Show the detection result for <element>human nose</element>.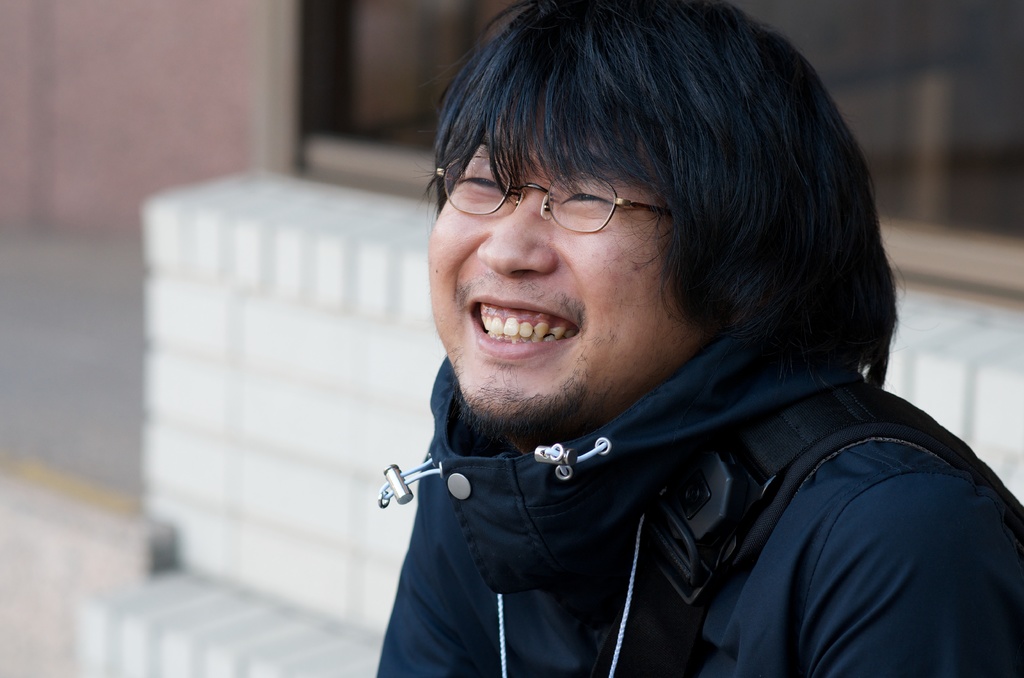
474:190:555:279.
